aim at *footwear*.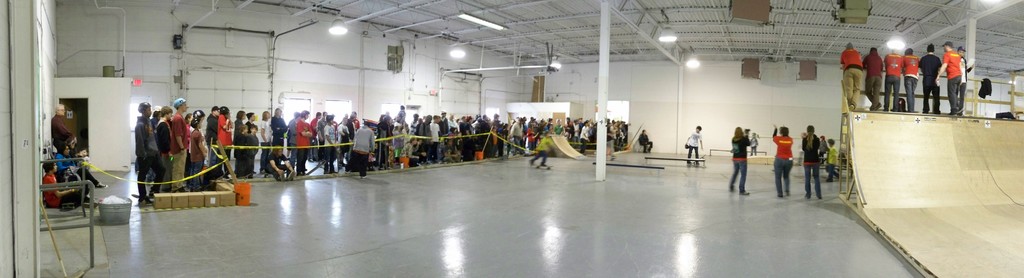
Aimed at <bbox>739, 186, 747, 194</bbox>.
